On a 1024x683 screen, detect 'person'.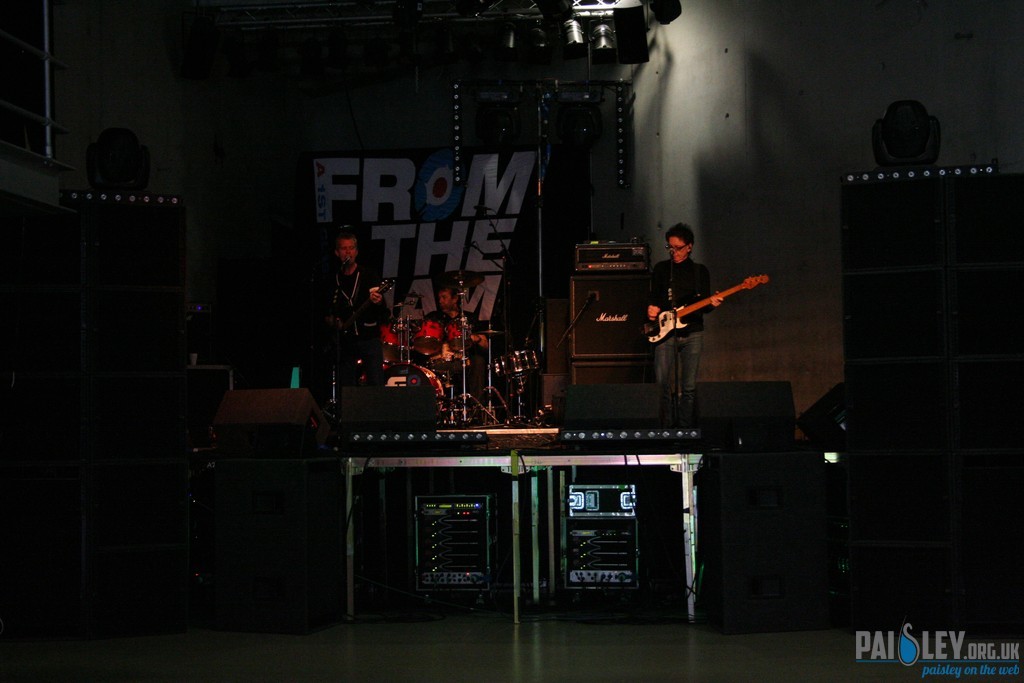
630, 224, 719, 411.
